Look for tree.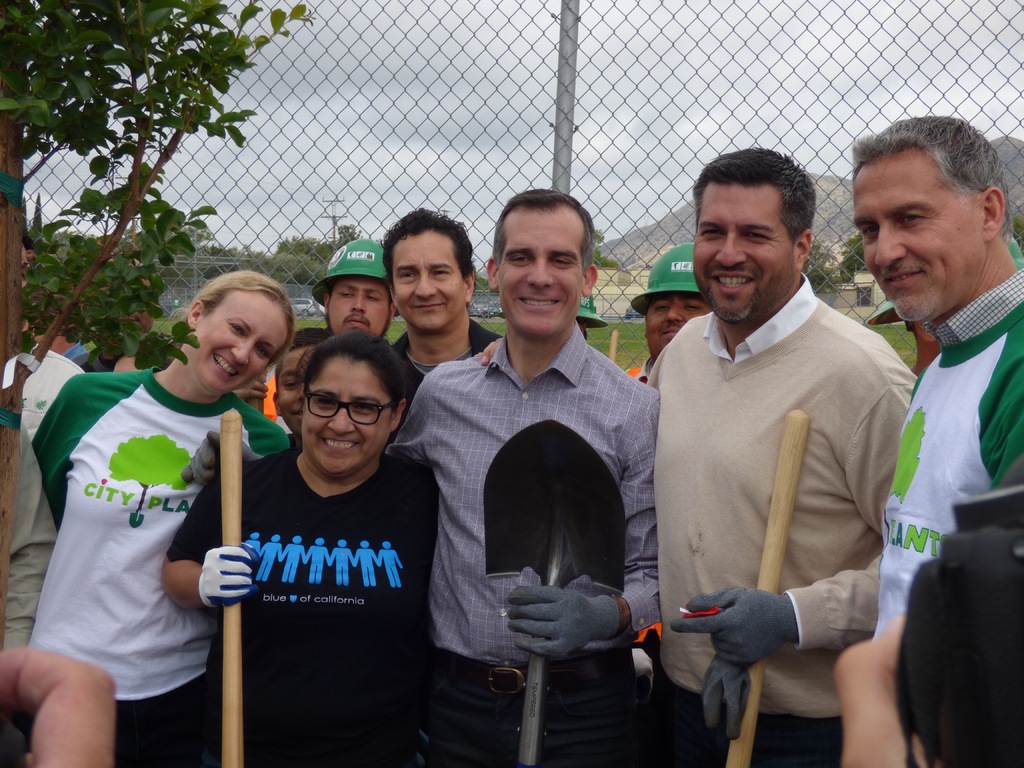
Found: [left=796, top=227, right=863, bottom=289].
